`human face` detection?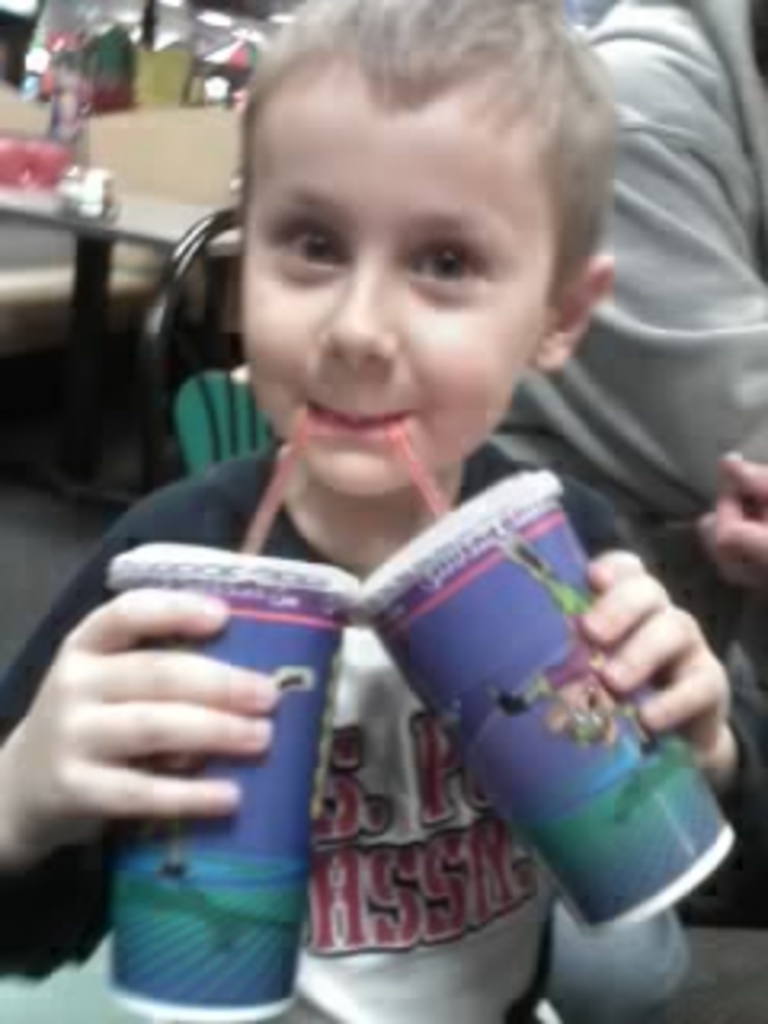
(left=237, top=51, right=557, bottom=490)
